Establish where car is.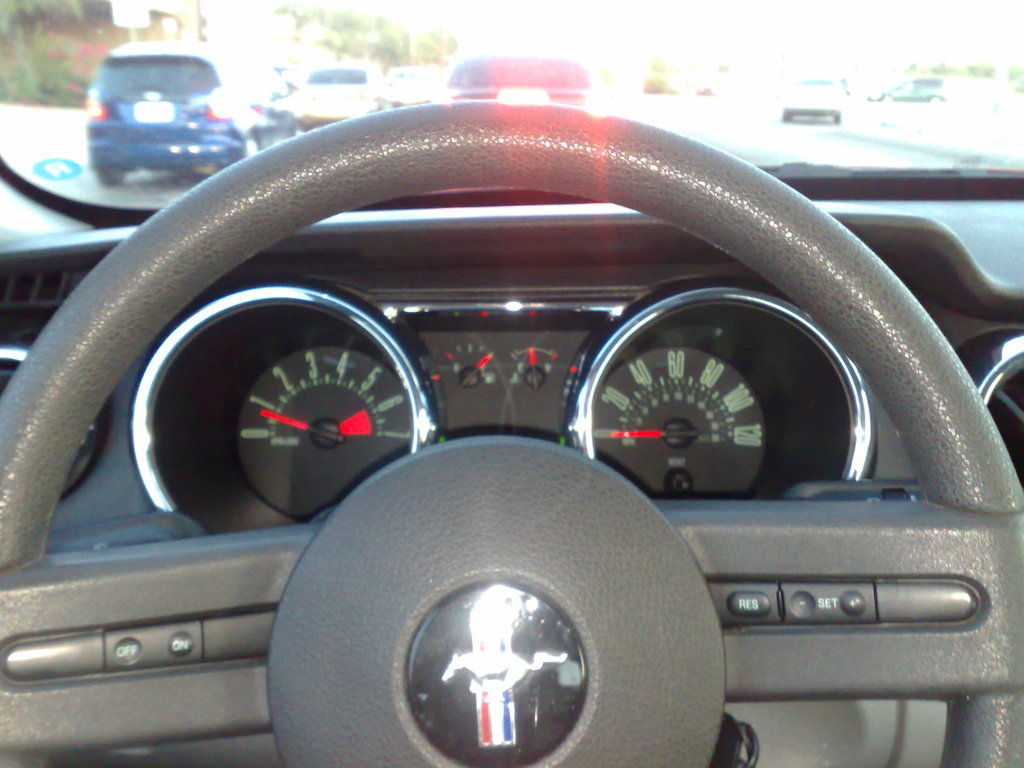
Established at Rect(82, 37, 297, 186).
